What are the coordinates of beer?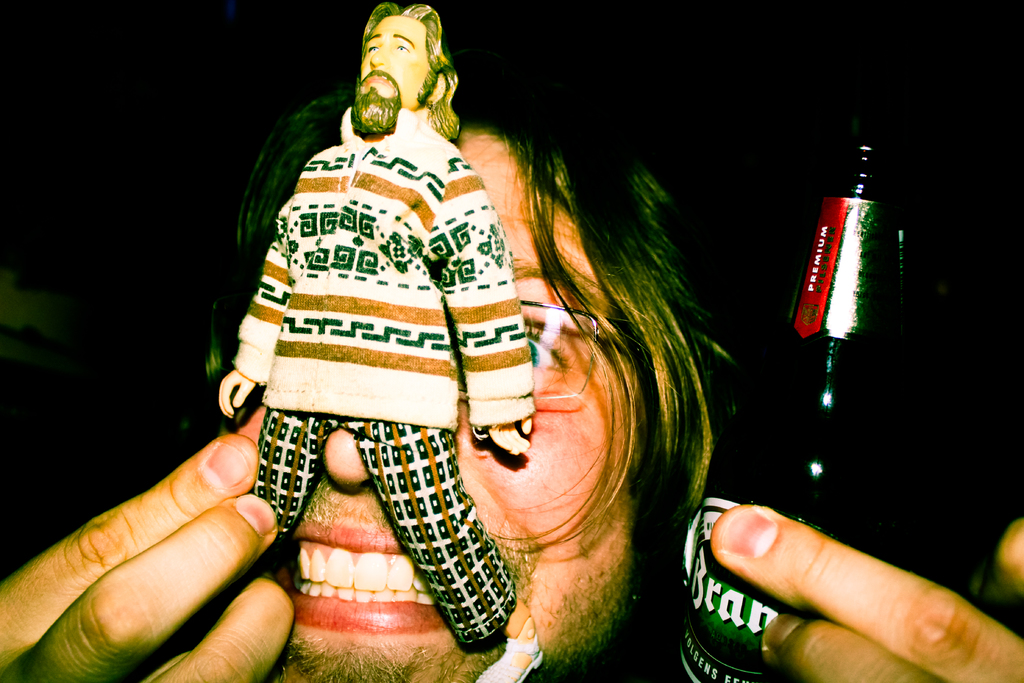
box=[675, 136, 930, 682].
